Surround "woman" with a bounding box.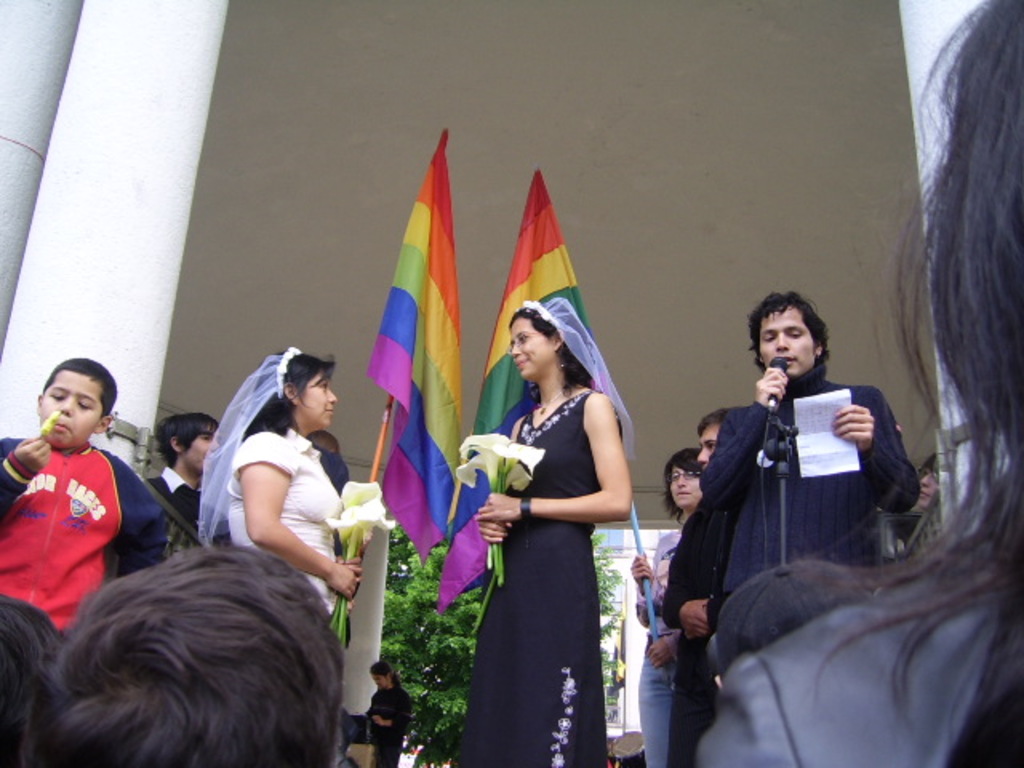
crop(362, 654, 418, 766).
